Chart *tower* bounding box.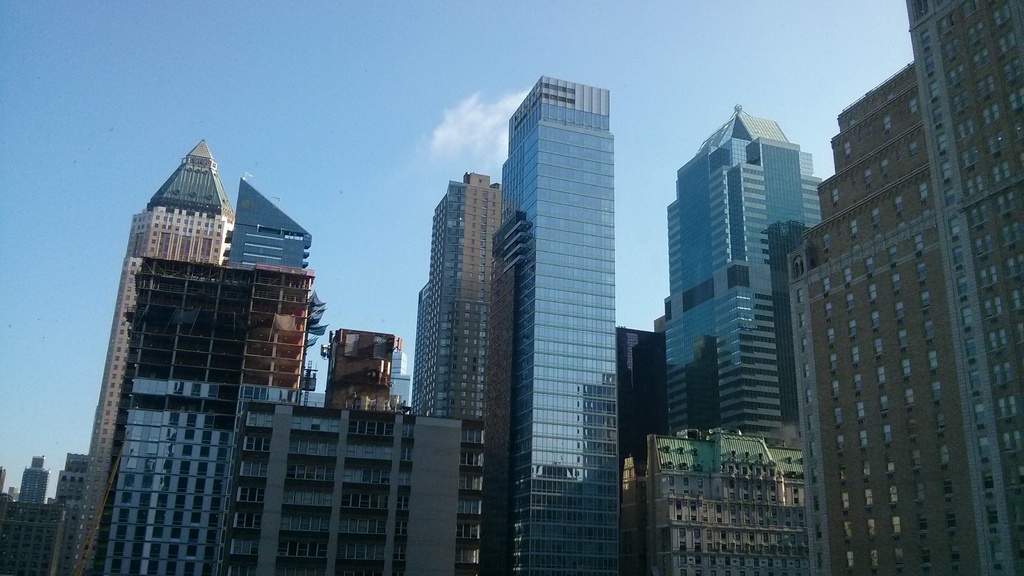
Charted: <bbox>98, 132, 230, 374</bbox>.
